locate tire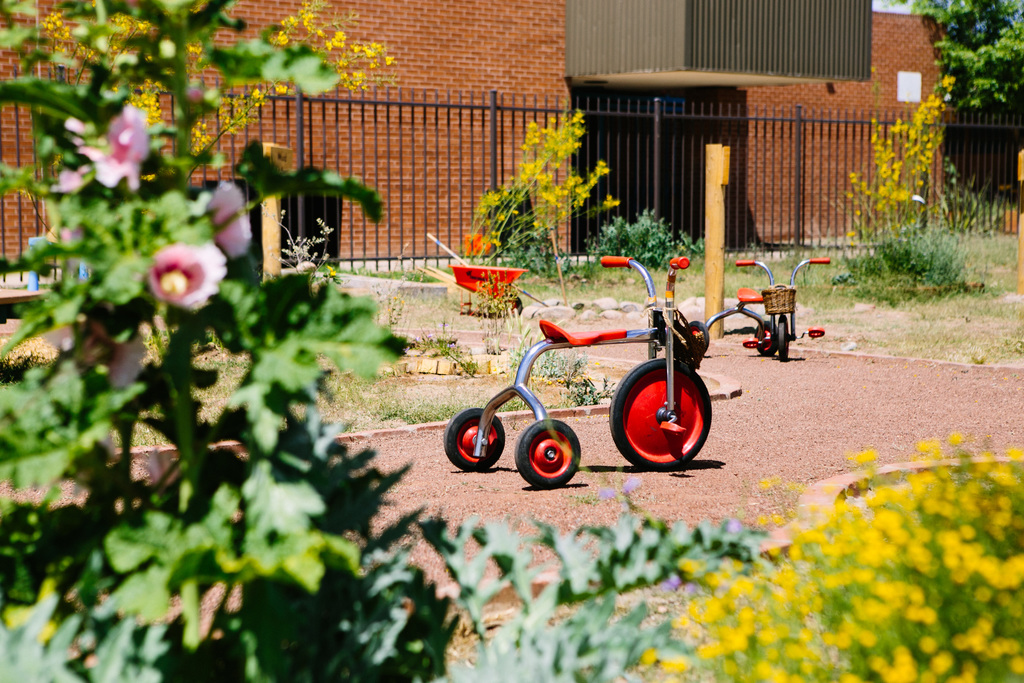
bbox=(513, 418, 581, 484)
